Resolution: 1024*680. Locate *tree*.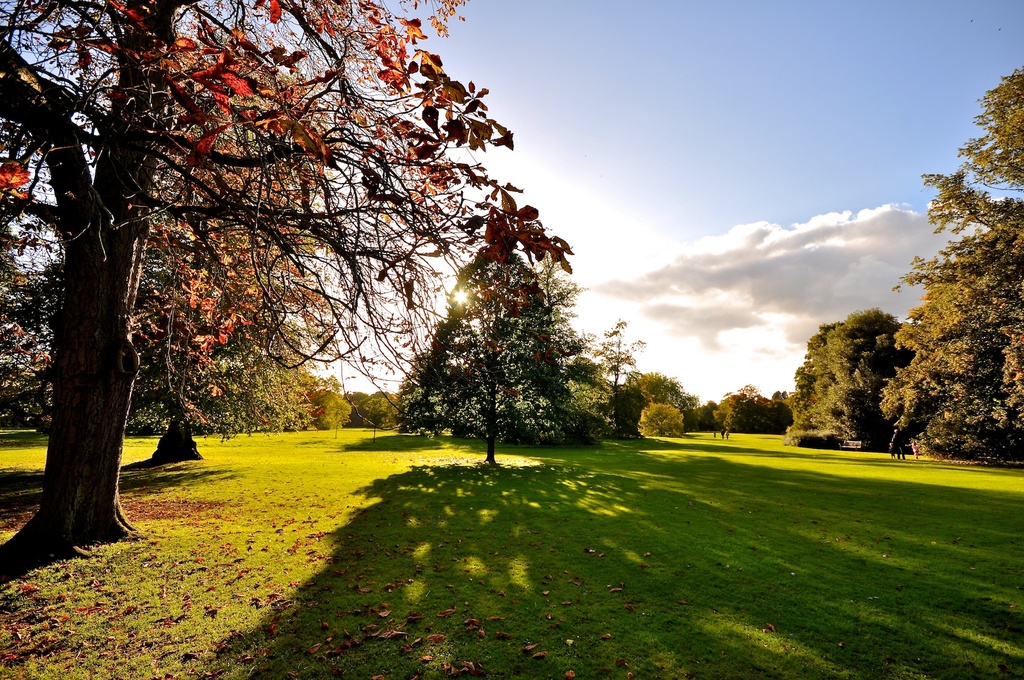
x1=796 y1=301 x2=920 y2=445.
